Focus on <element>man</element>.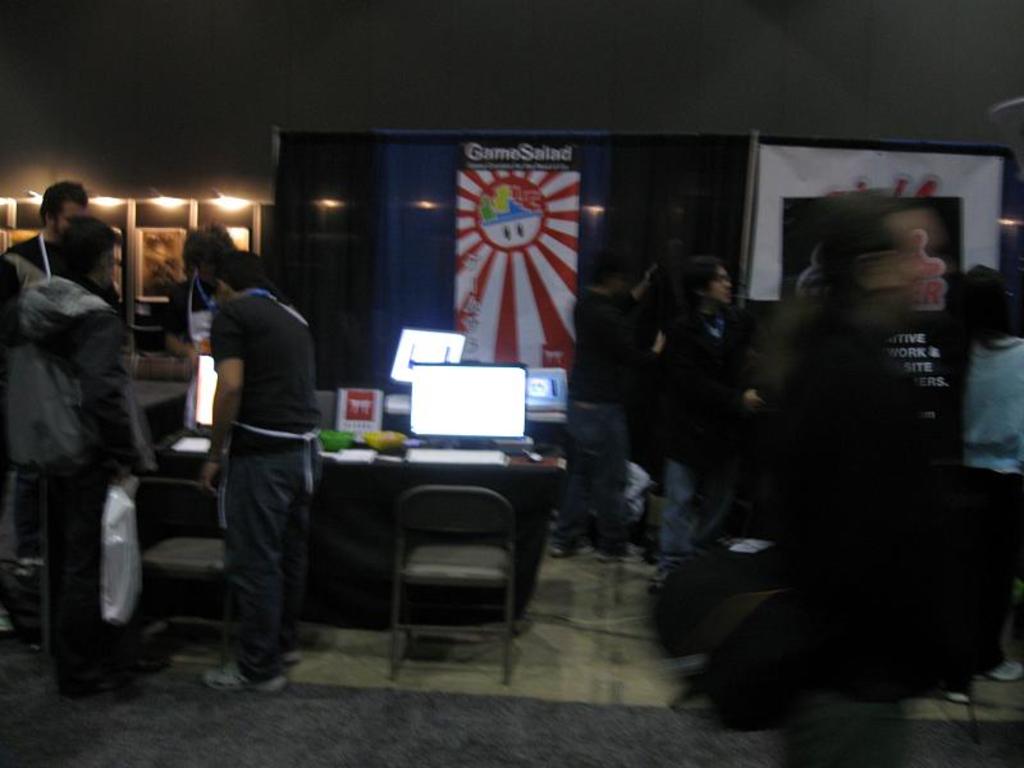
Focused at bbox=(652, 259, 764, 596).
